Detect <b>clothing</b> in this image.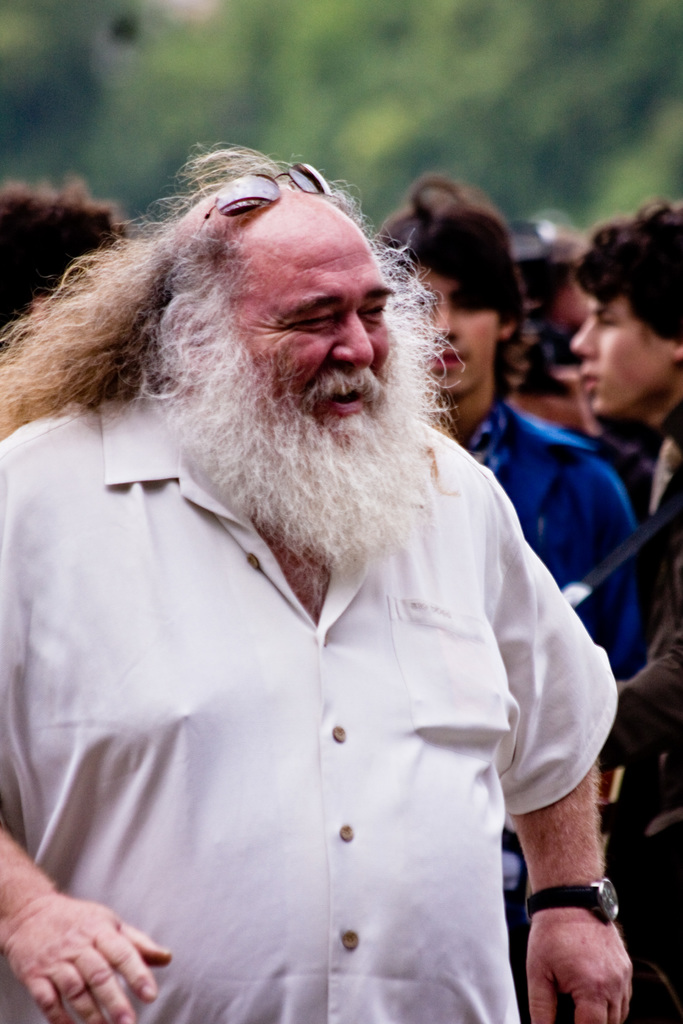
Detection: <box>449,401,649,678</box>.
